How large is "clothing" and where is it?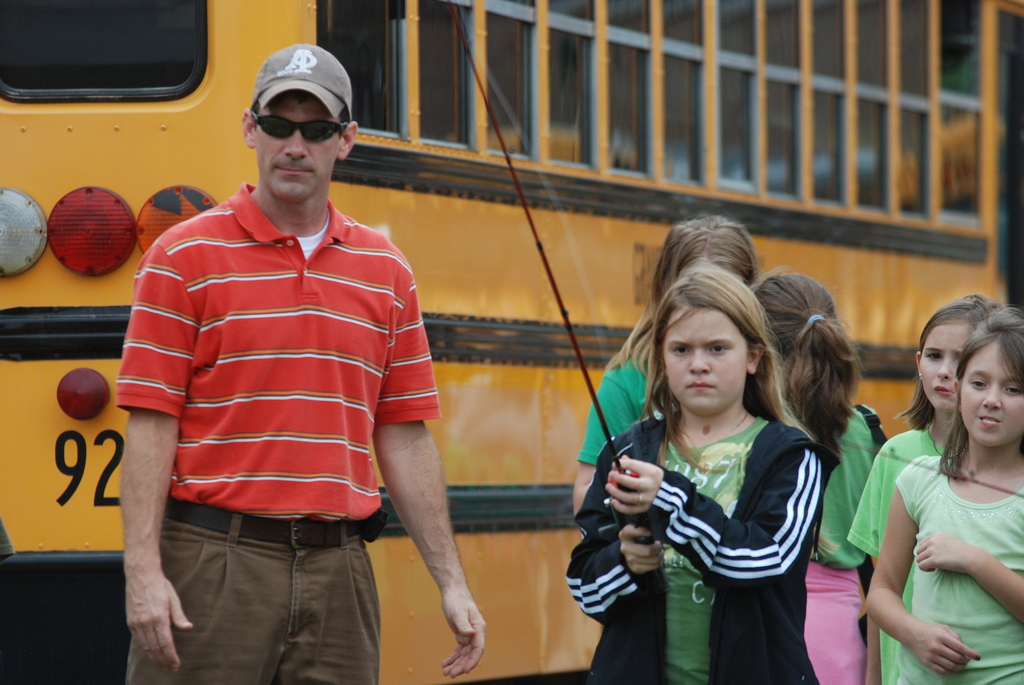
Bounding box: <box>107,176,432,684</box>.
